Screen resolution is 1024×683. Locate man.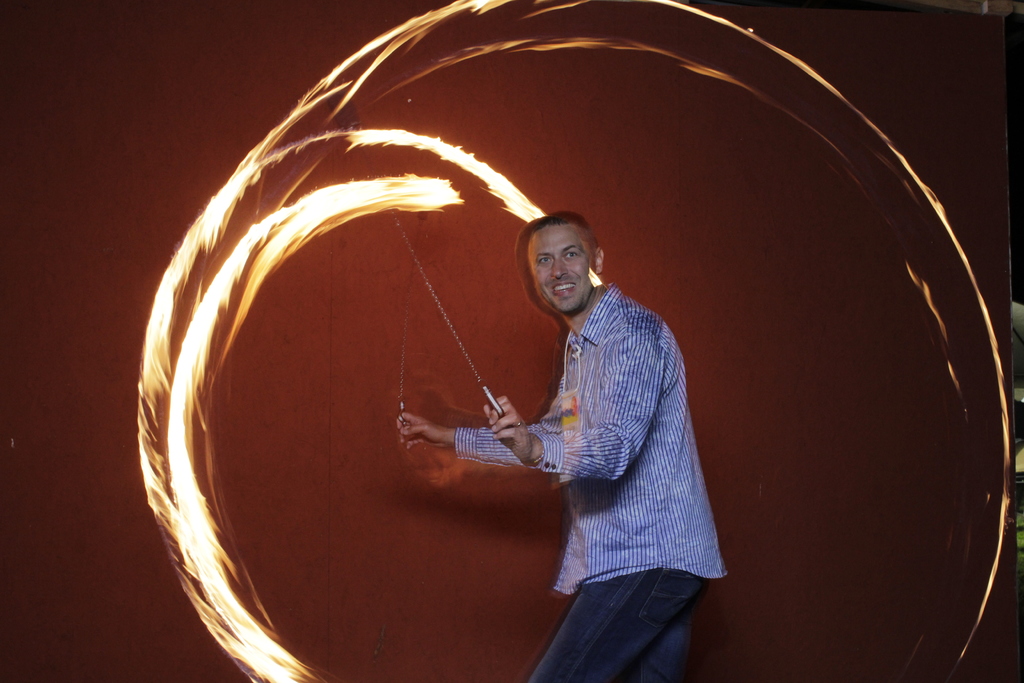
[468, 188, 716, 657].
